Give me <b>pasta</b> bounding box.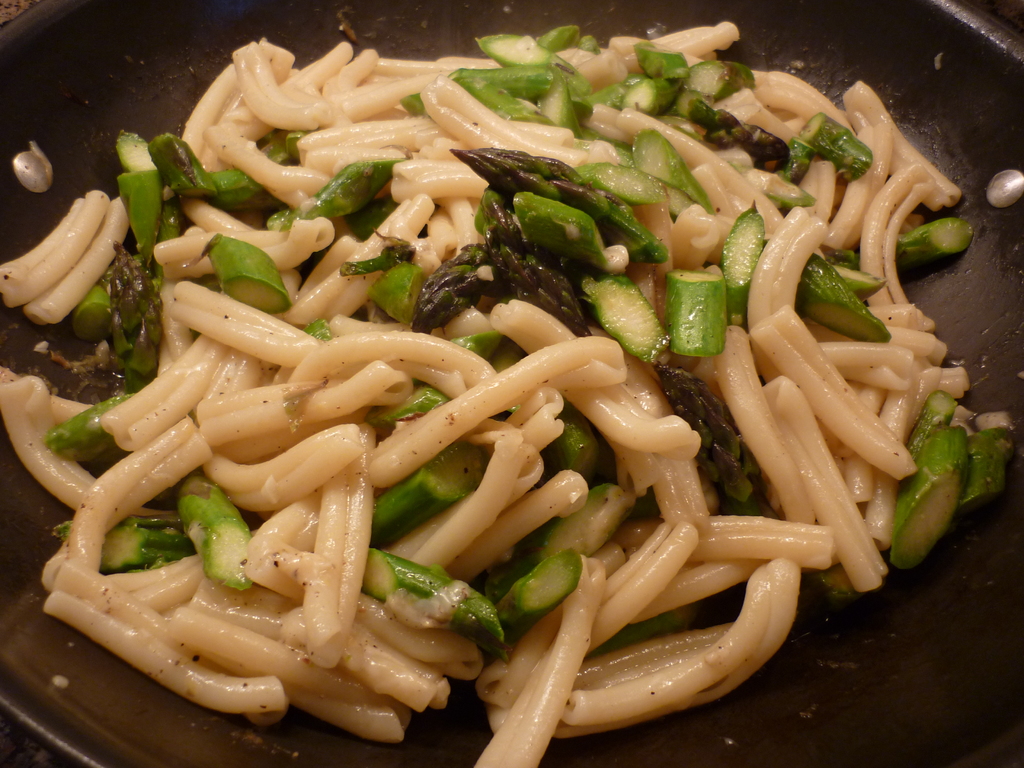
0/21/1015/767.
